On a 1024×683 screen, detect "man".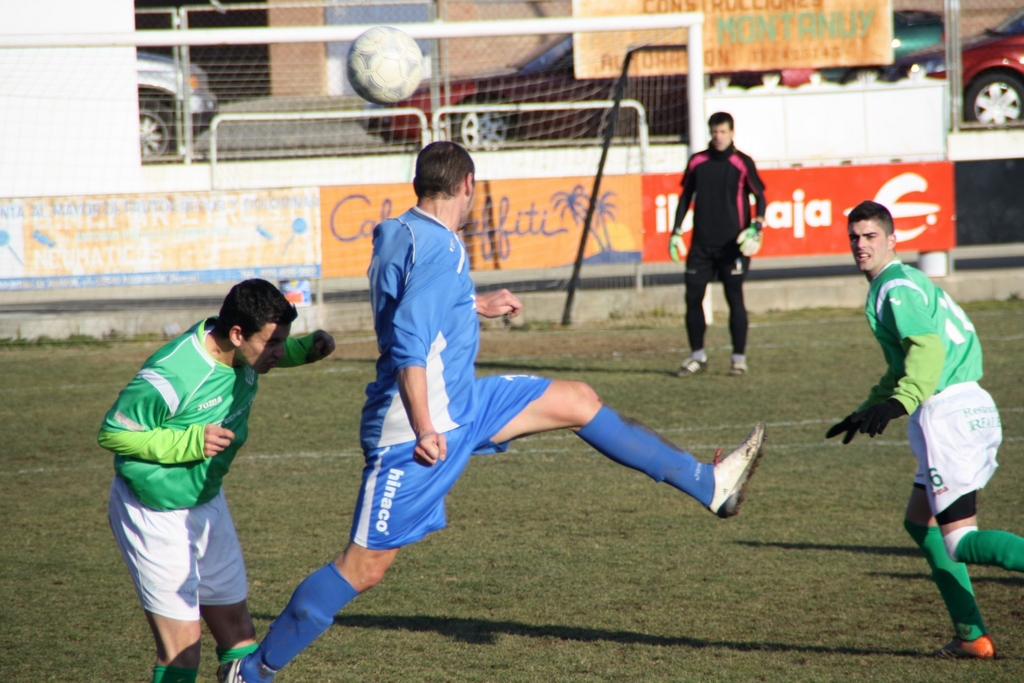
825, 199, 1023, 656.
